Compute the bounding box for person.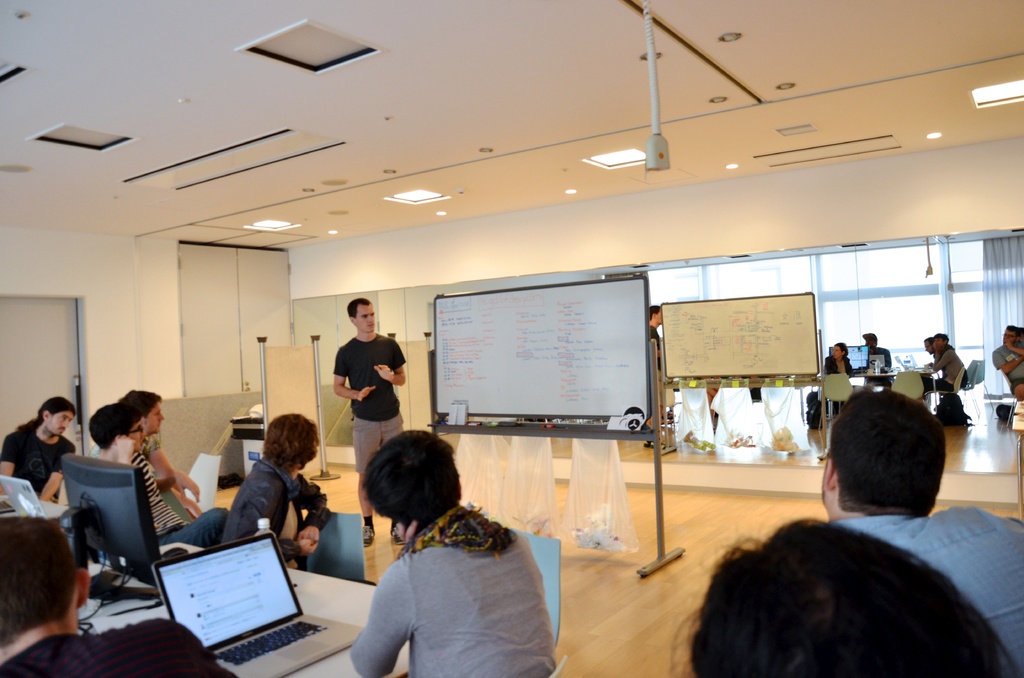
box=[351, 430, 557, 677].
